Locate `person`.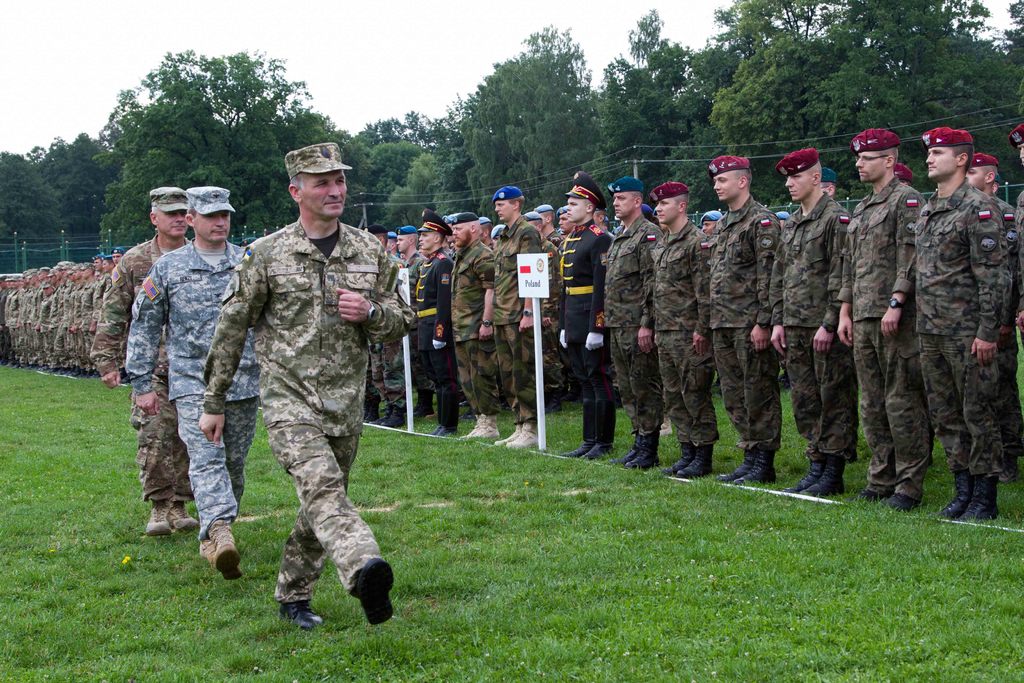
Bounding box: 413, 205, 458, 438.
